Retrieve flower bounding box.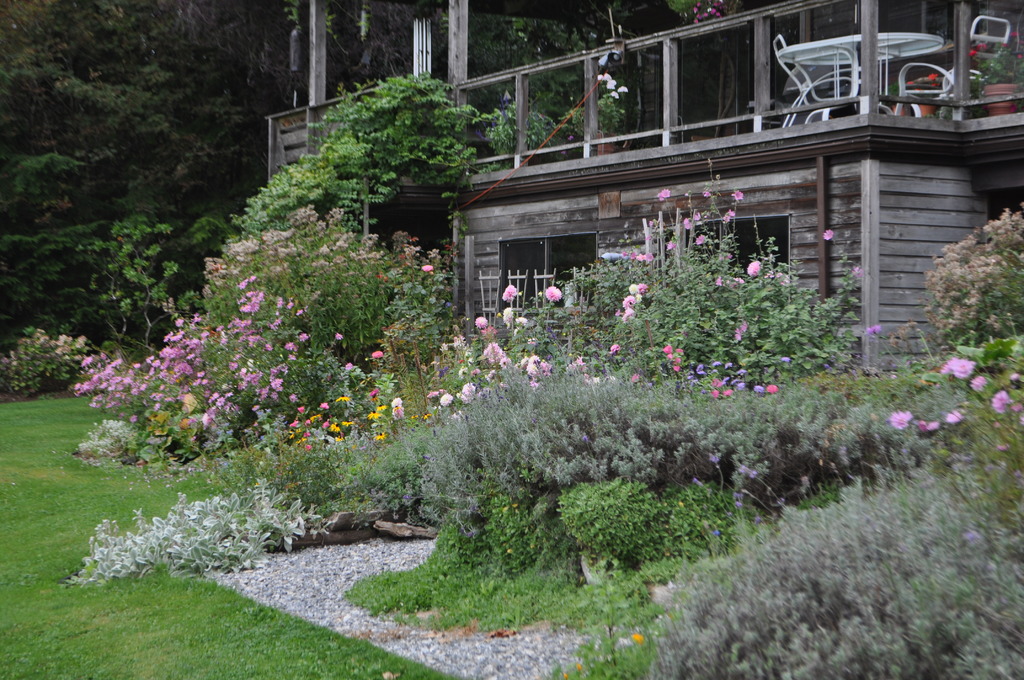
Bounding box: rect(995, 389, 1006, 414).
